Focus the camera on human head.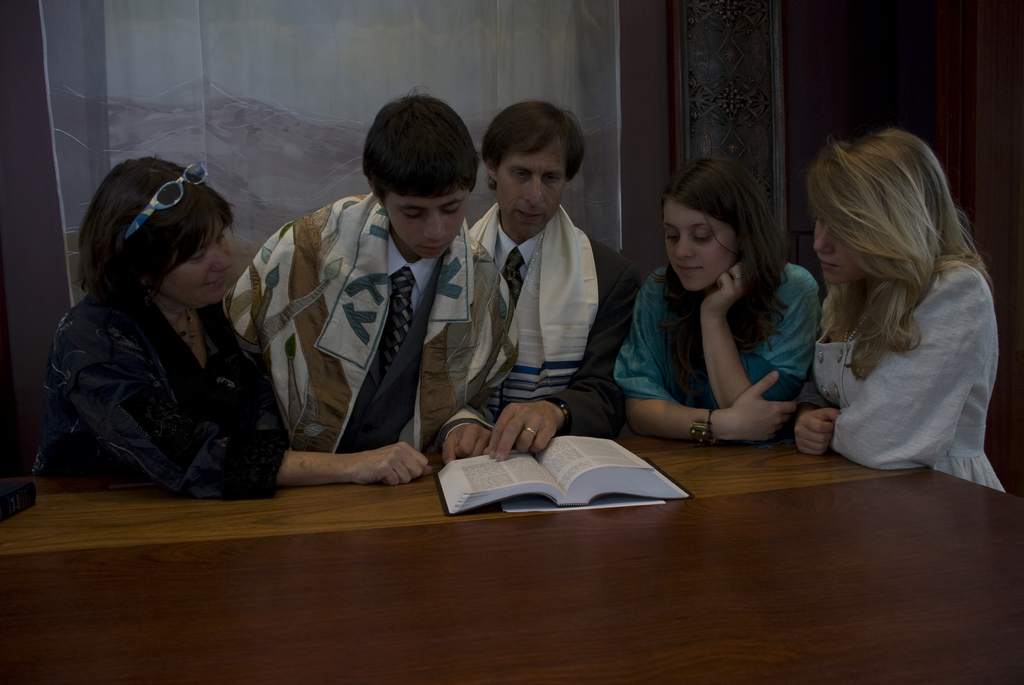
Focus region: {"left": 360, "top": 89, "right": 480, "bottom": 258}.
